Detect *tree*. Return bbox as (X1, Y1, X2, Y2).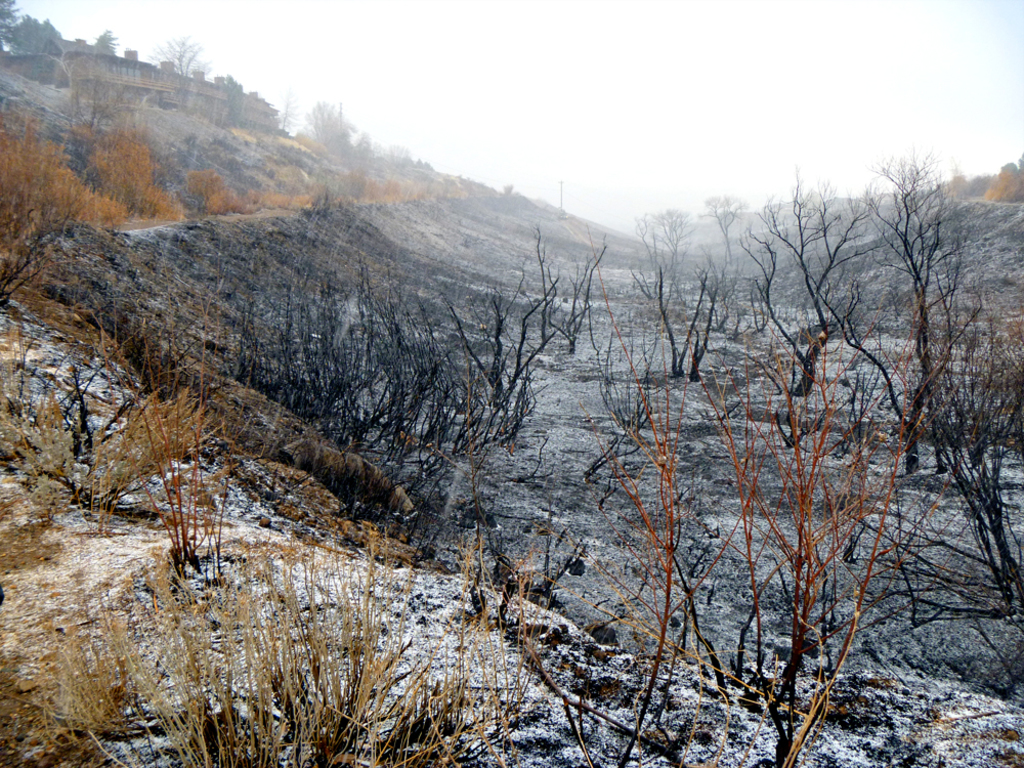
(828, 151, 990, 469).
